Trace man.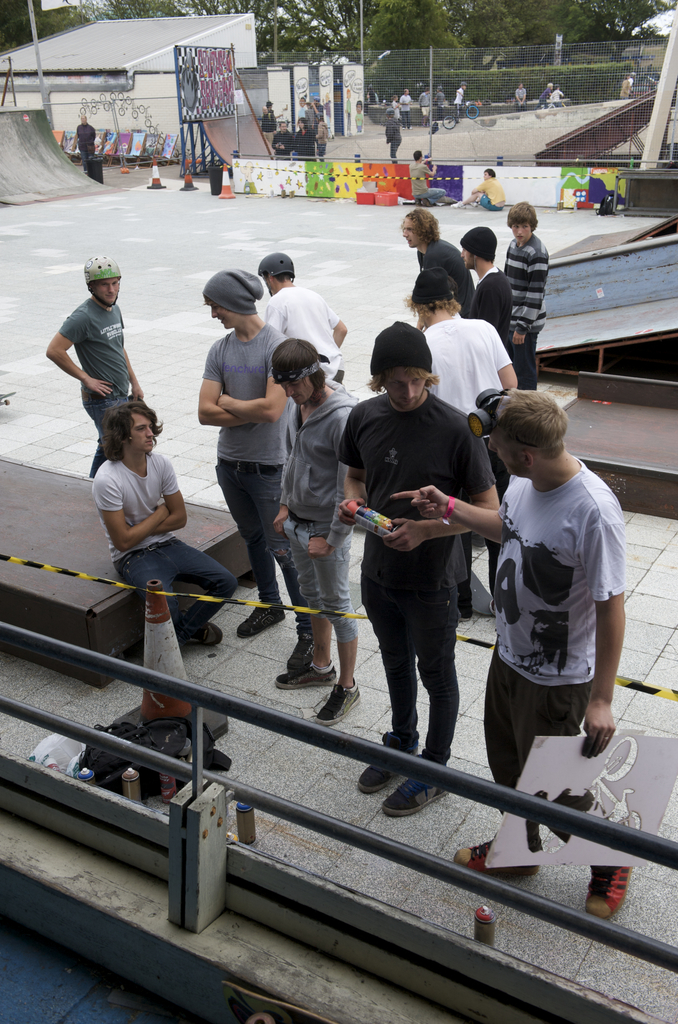
Traced to left=76, top=114, right=95, bottom=170.
